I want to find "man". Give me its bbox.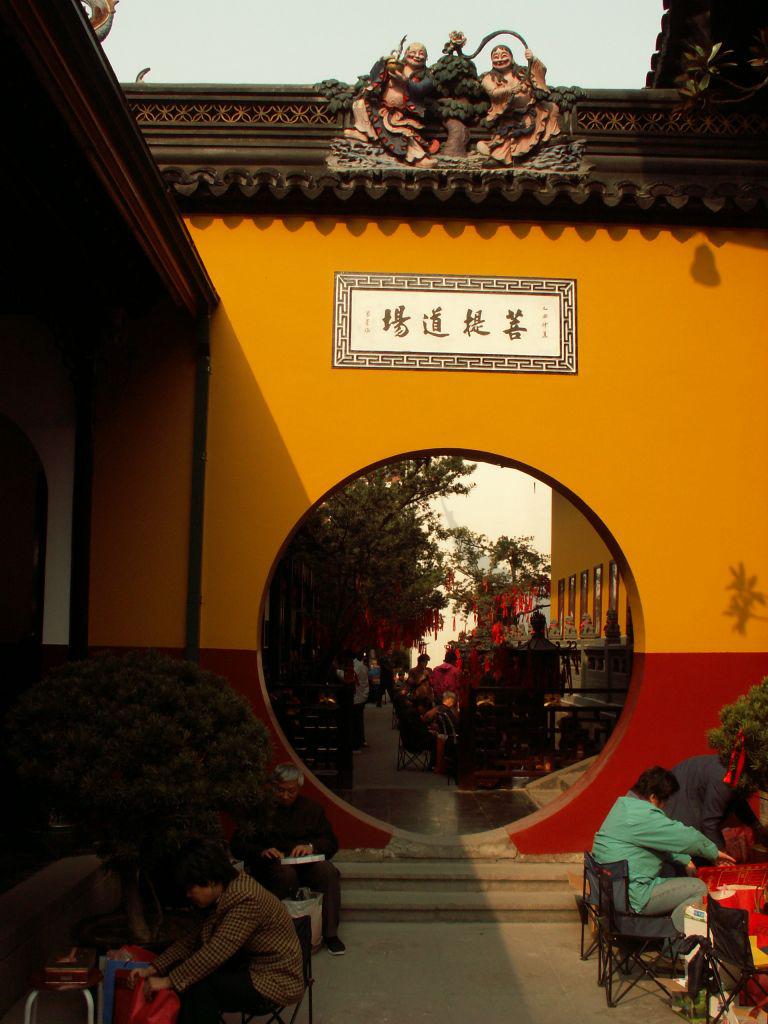
[587, 764, 736, 953].
